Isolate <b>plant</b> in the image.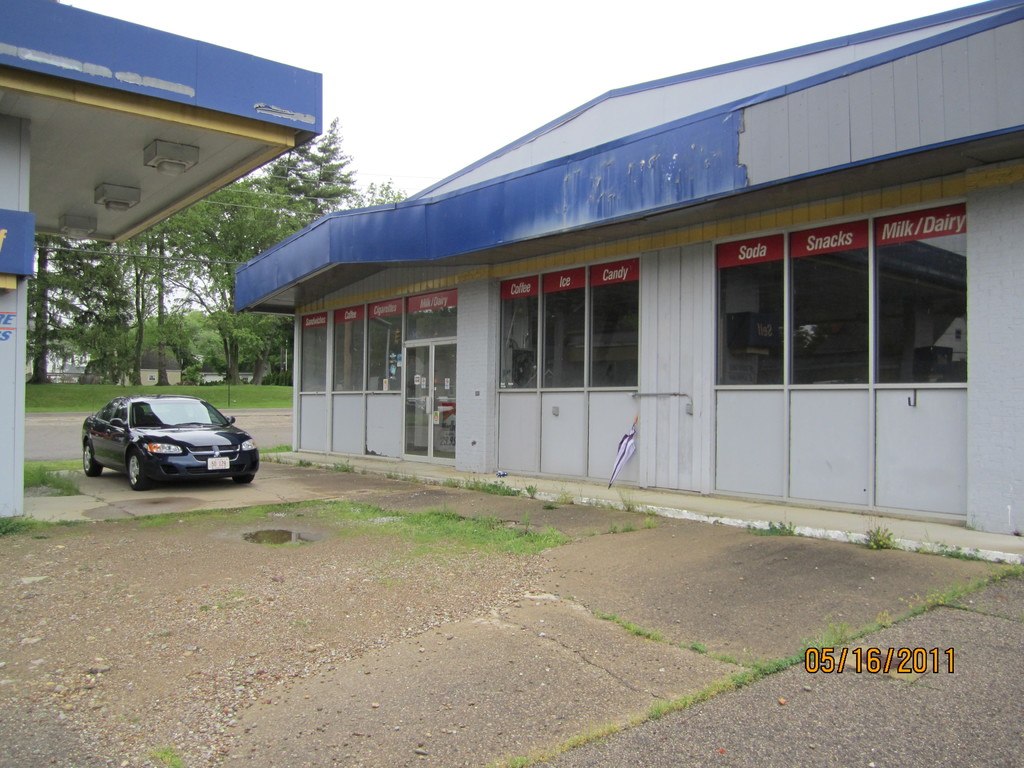
Isolated region: 331,460,353,473.
